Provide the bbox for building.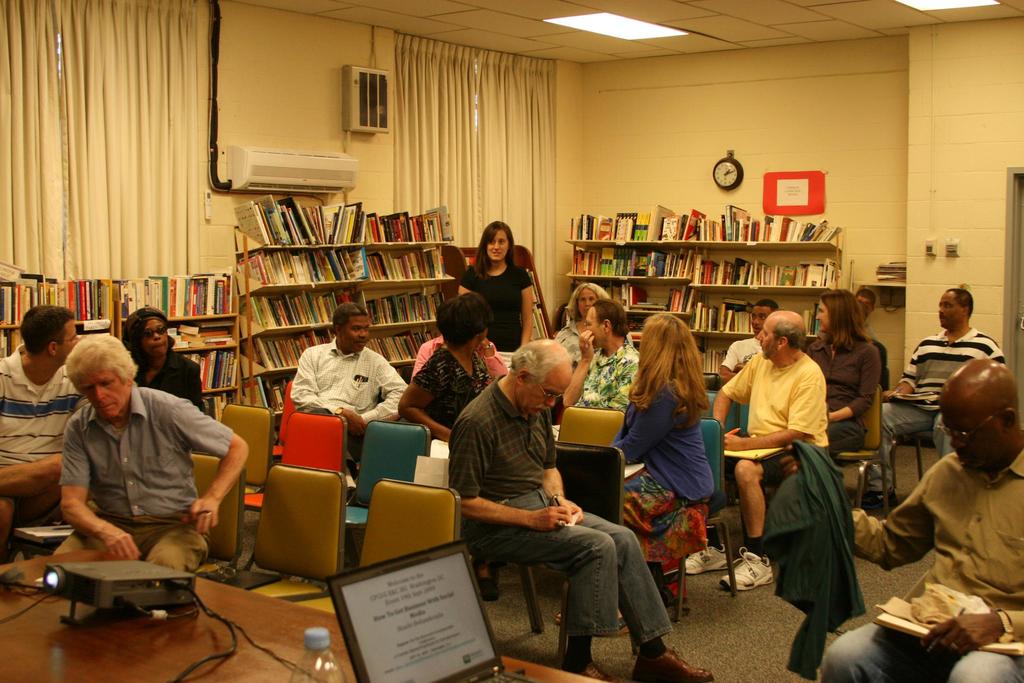
0:0:1023:682.
